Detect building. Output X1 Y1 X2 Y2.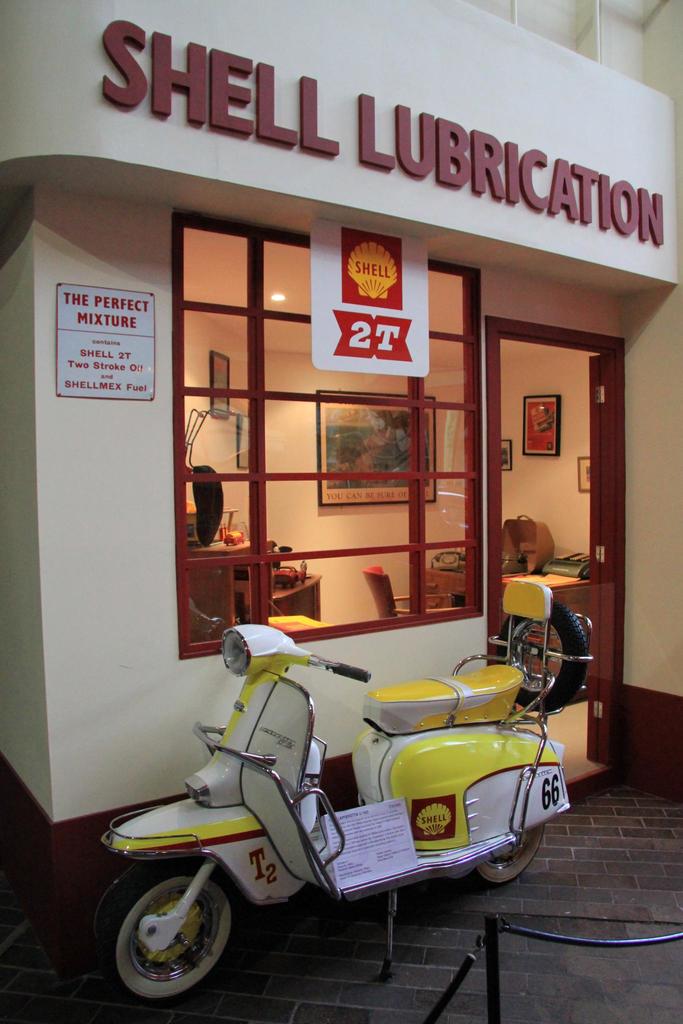
0 1 682 825.
